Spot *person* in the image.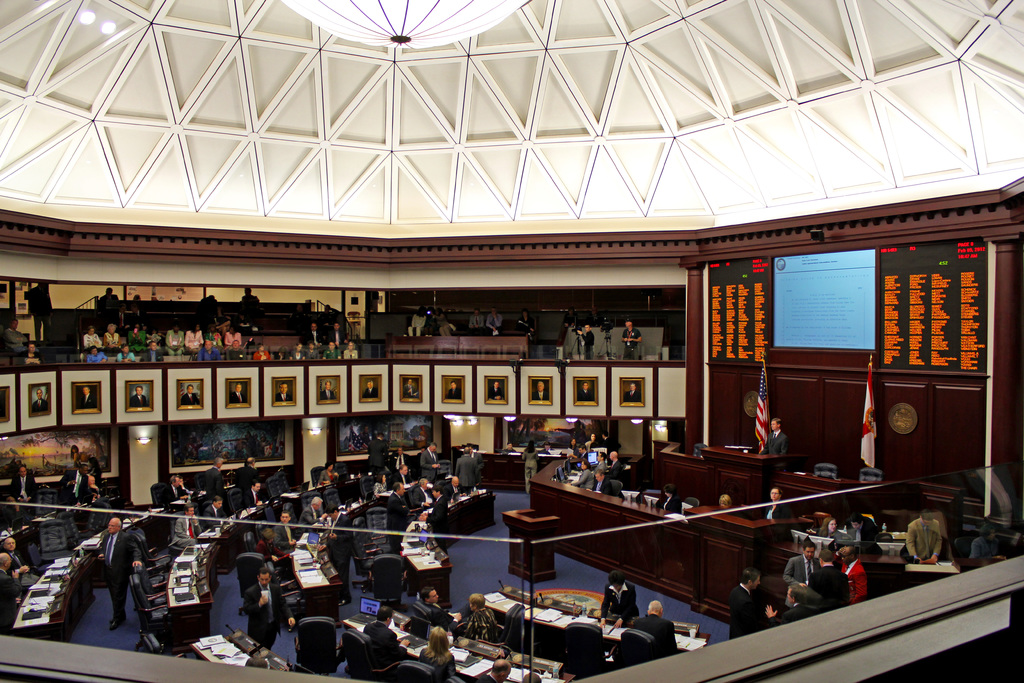
*person* found at <box>26,278,57,339</box>.
